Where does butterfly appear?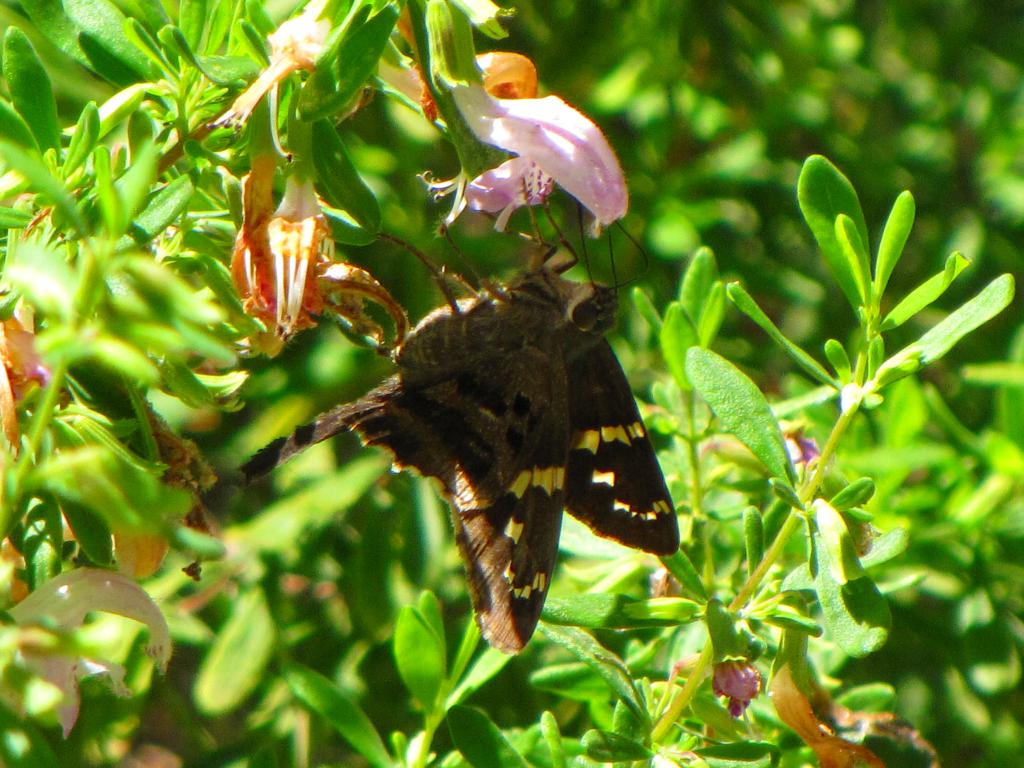
Appears at bbox=[247, 209, 692, 621].
